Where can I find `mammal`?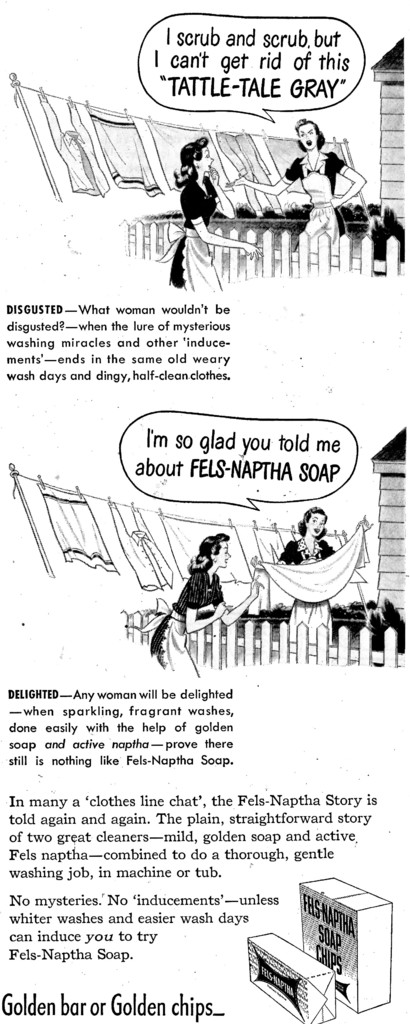
You can find it at bbox=(243, 499, 384, 657).
